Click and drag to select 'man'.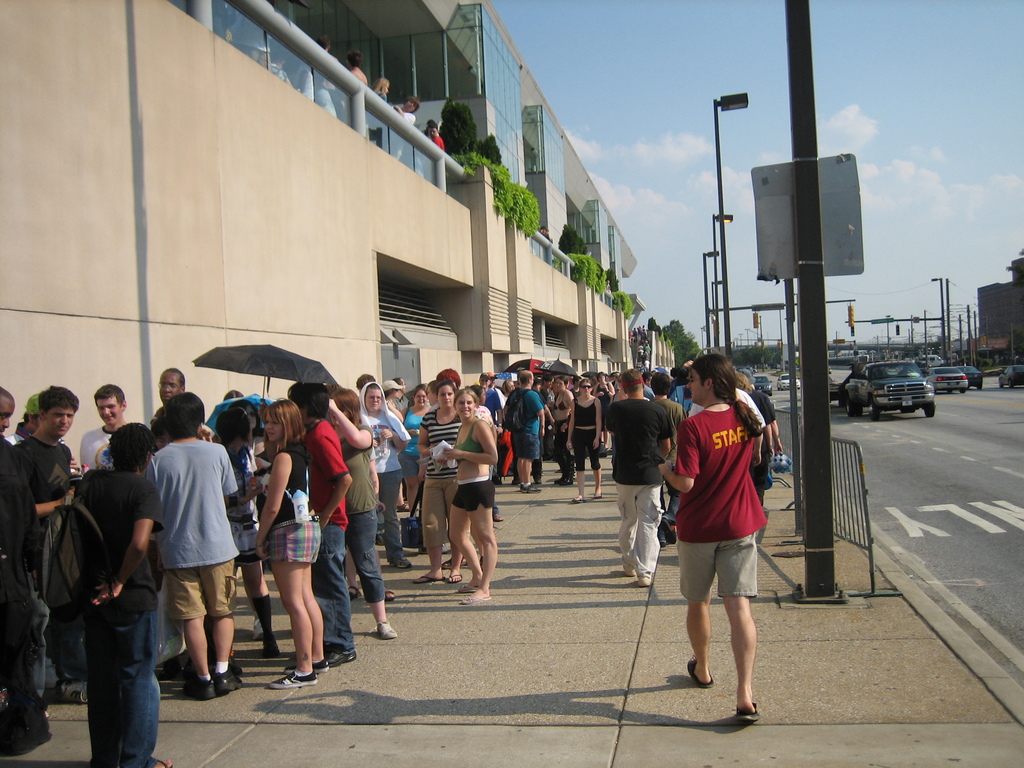
Selection: <region>426, 120, 444, 153</region>.
